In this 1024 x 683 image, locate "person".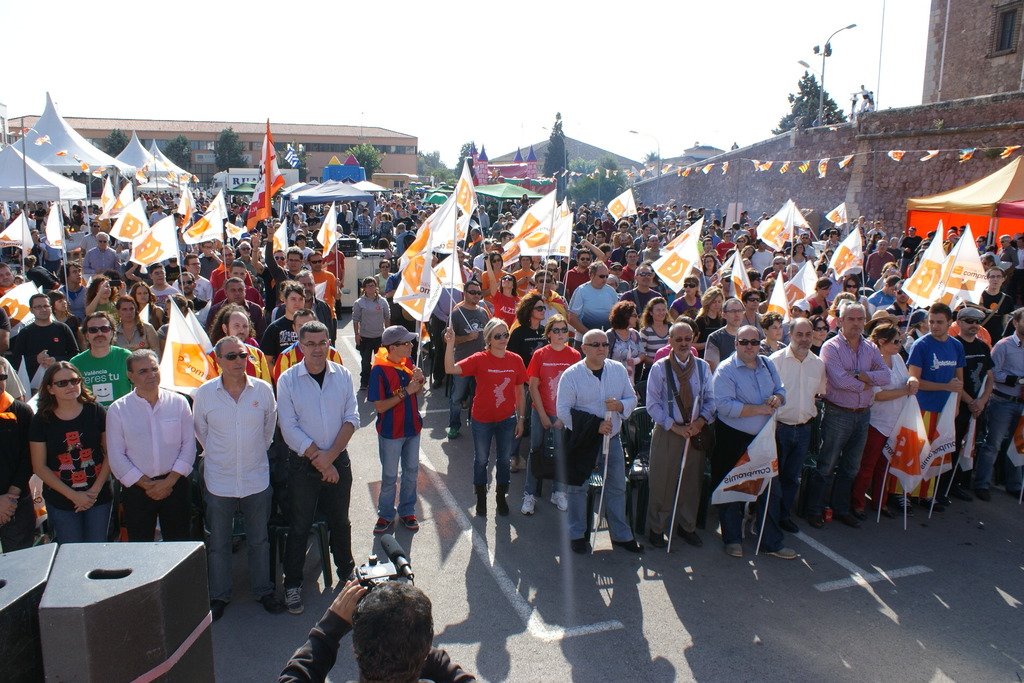
Bounding box: x1=268, y1=288, x2=310, y2=370.
